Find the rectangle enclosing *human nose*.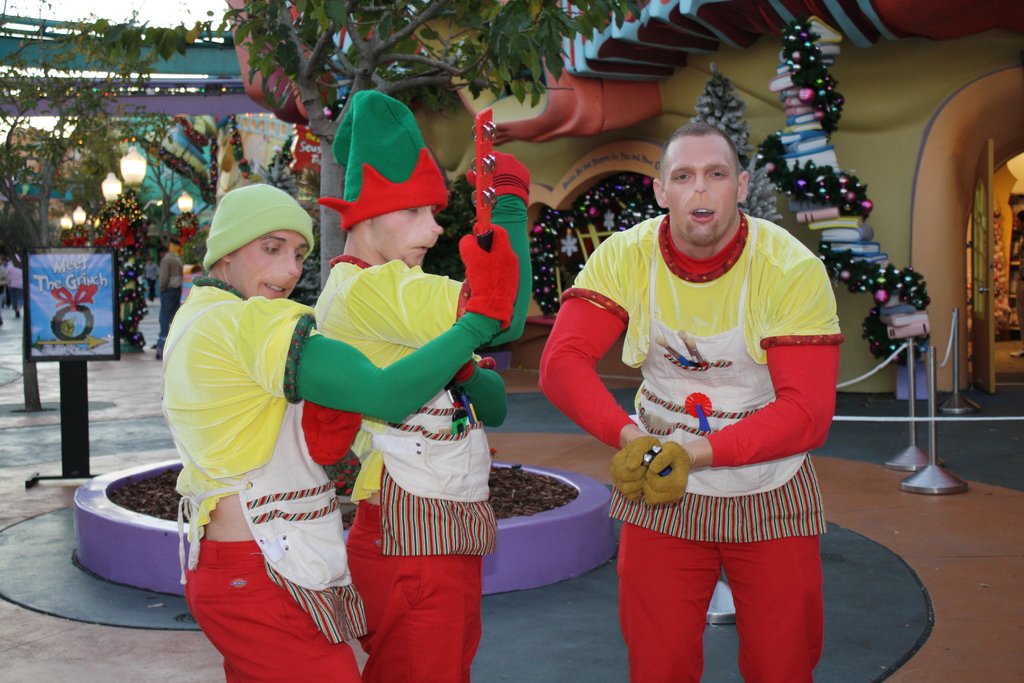
693 171 705 191.
